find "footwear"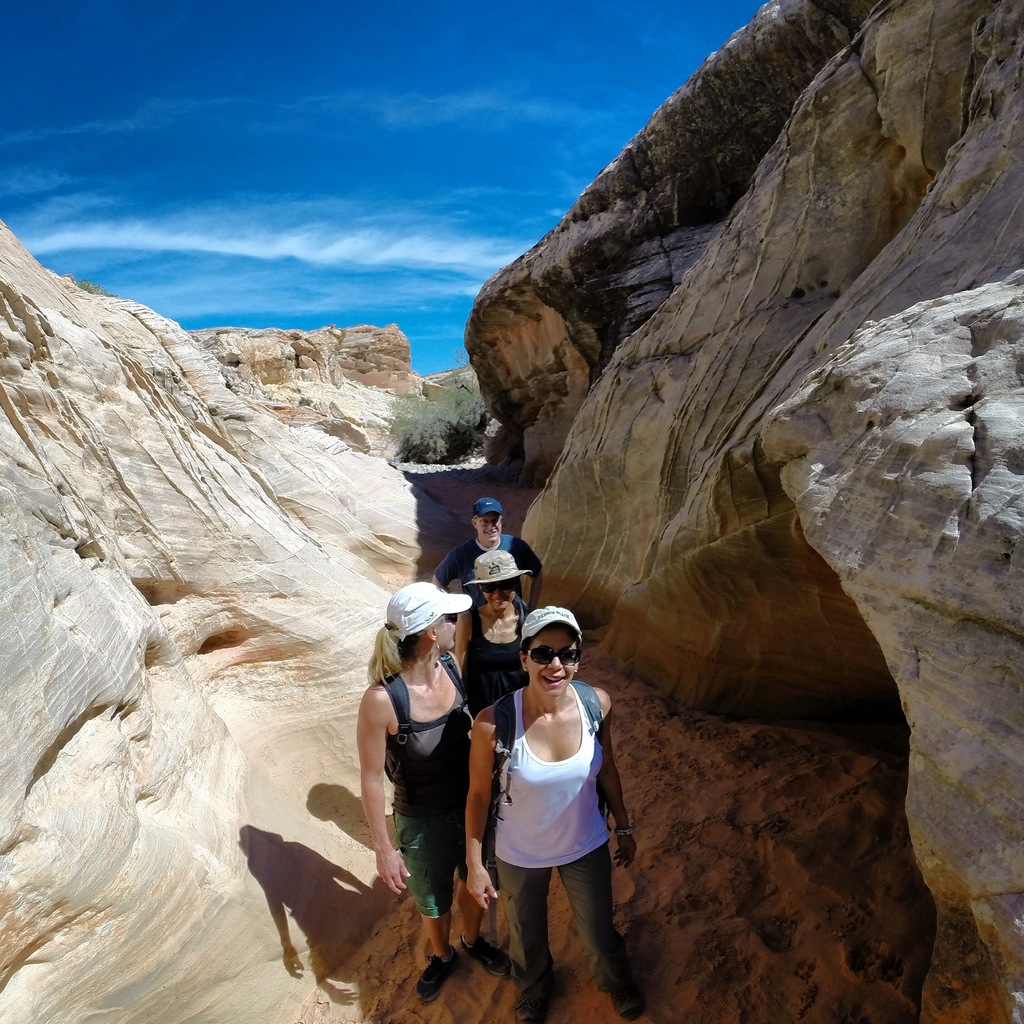
{"left": 508, "top": 980, "right": 554, "bottom": 1023}
